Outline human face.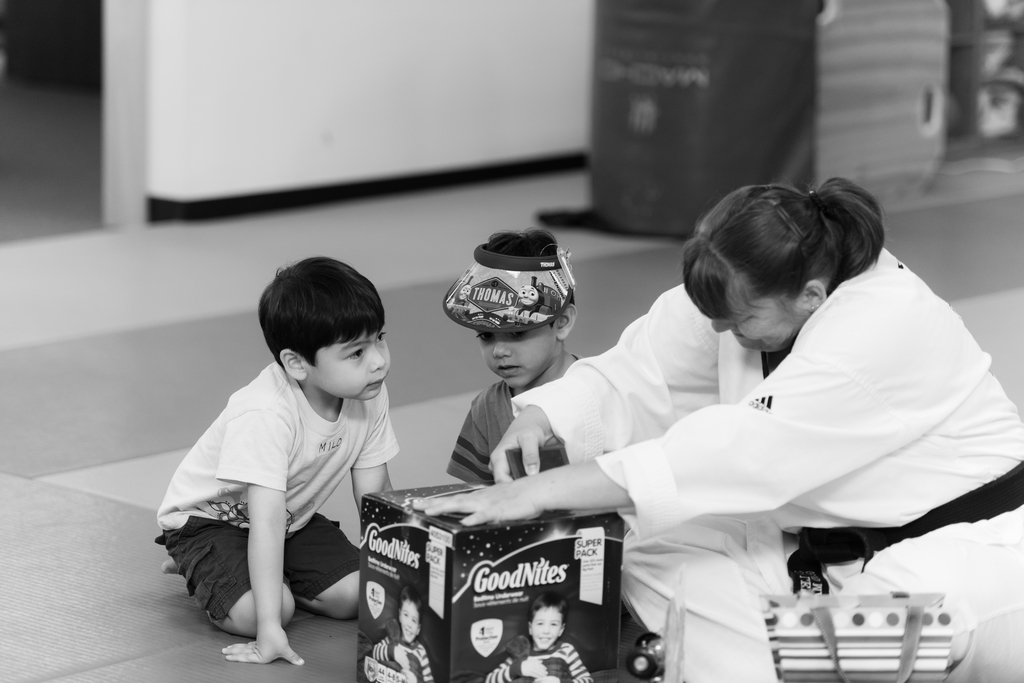
Outline: left=307, top=321, right=399, bottom=402.
